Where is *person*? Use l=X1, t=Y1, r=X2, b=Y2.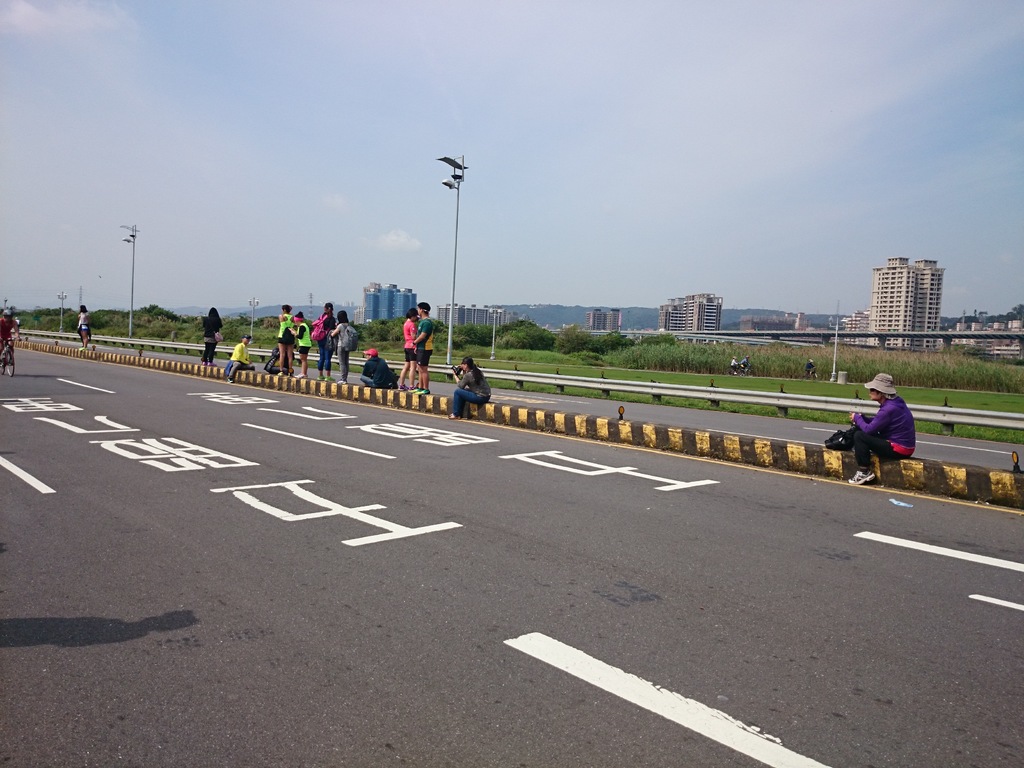
l=397, t=307, r=417, b=392.
